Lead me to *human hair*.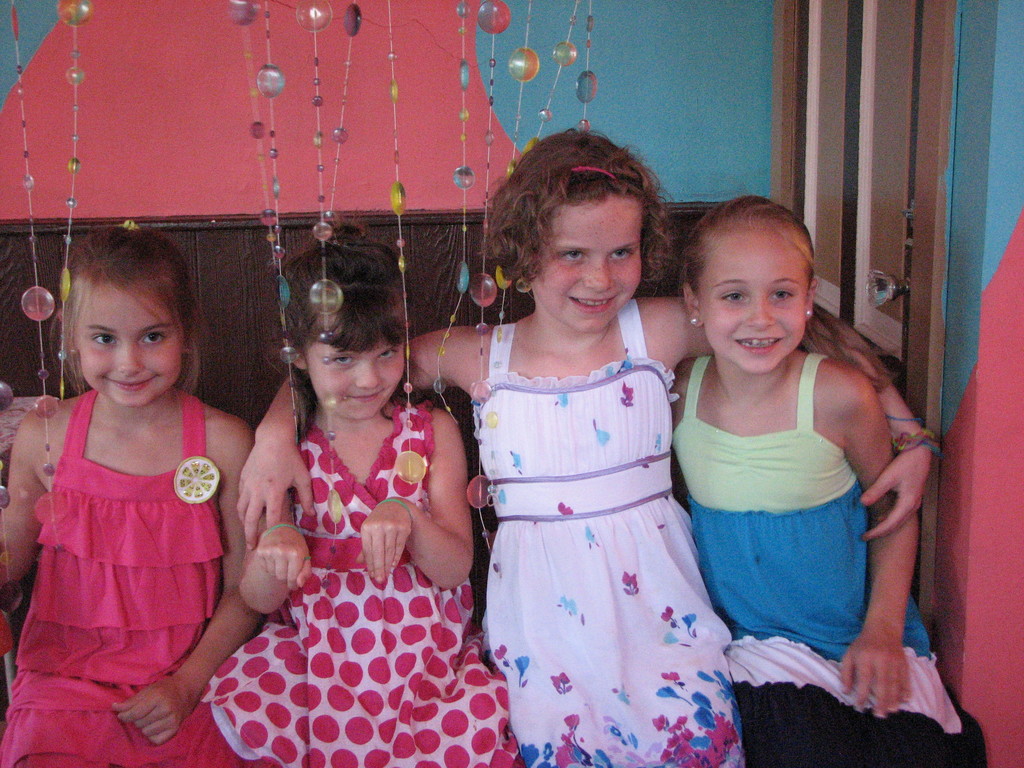
Lead to [left=488, top=134, right=673, bottom=314].
